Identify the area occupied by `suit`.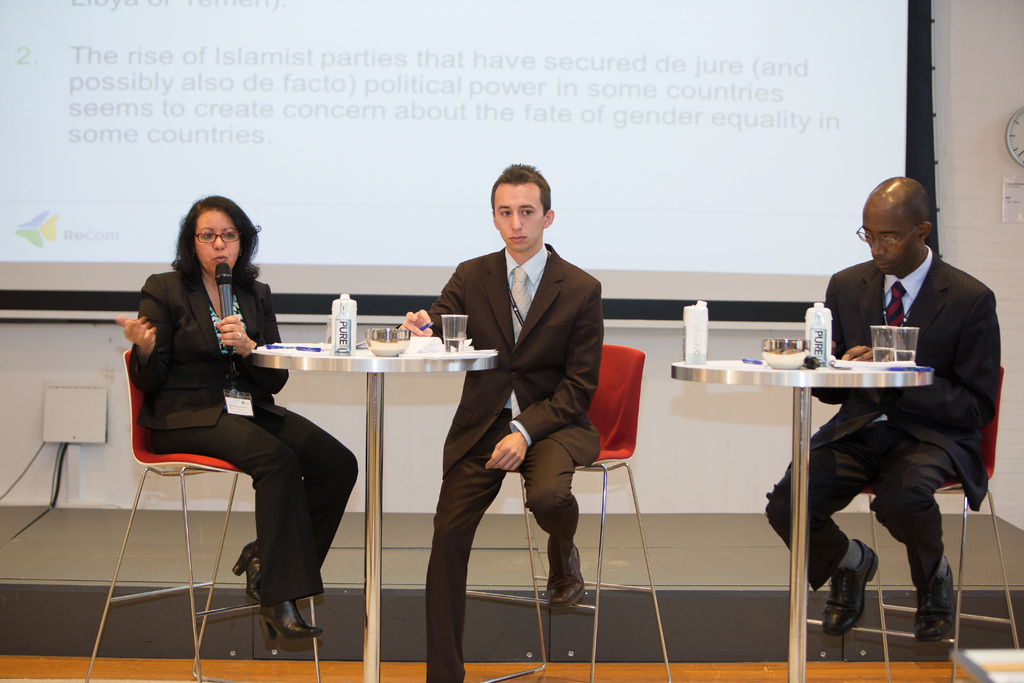
Area: select_region(810, 174, 998, 607).
